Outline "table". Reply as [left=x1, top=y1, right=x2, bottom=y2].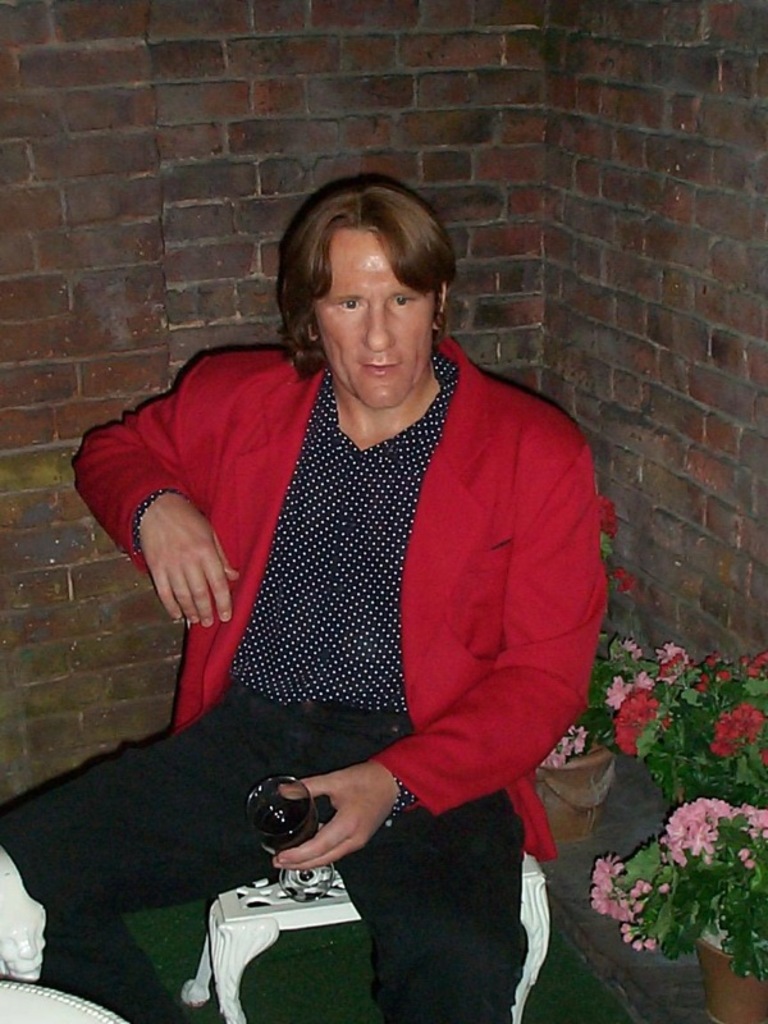
[left=0, top=974, right=142, bottom=1023].
